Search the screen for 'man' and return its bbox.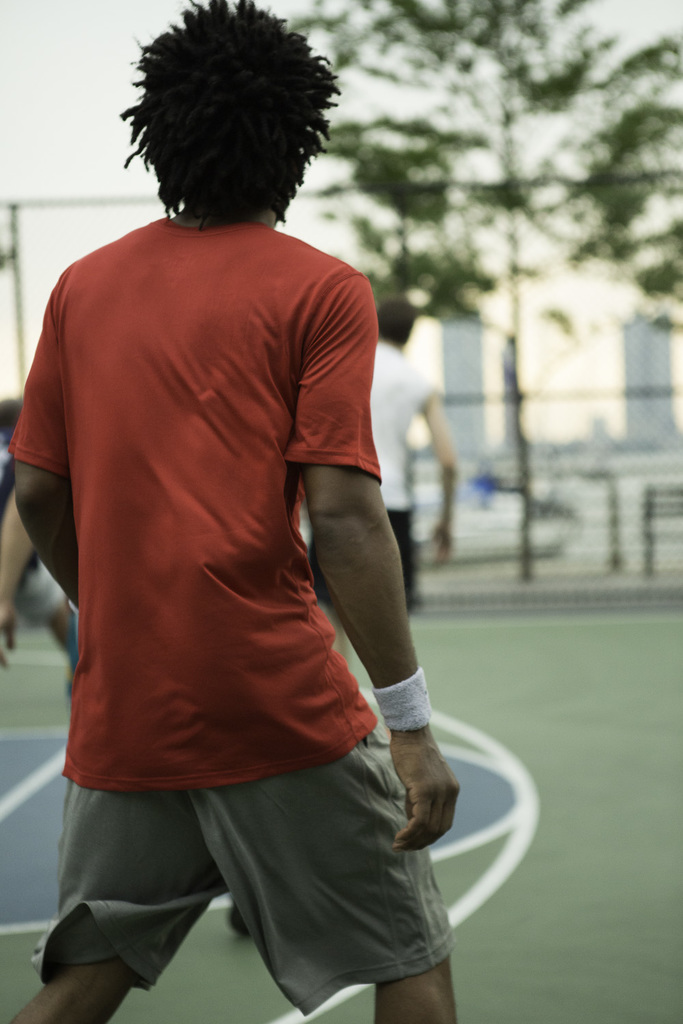
Found: [1, 31, 466, 1023].
